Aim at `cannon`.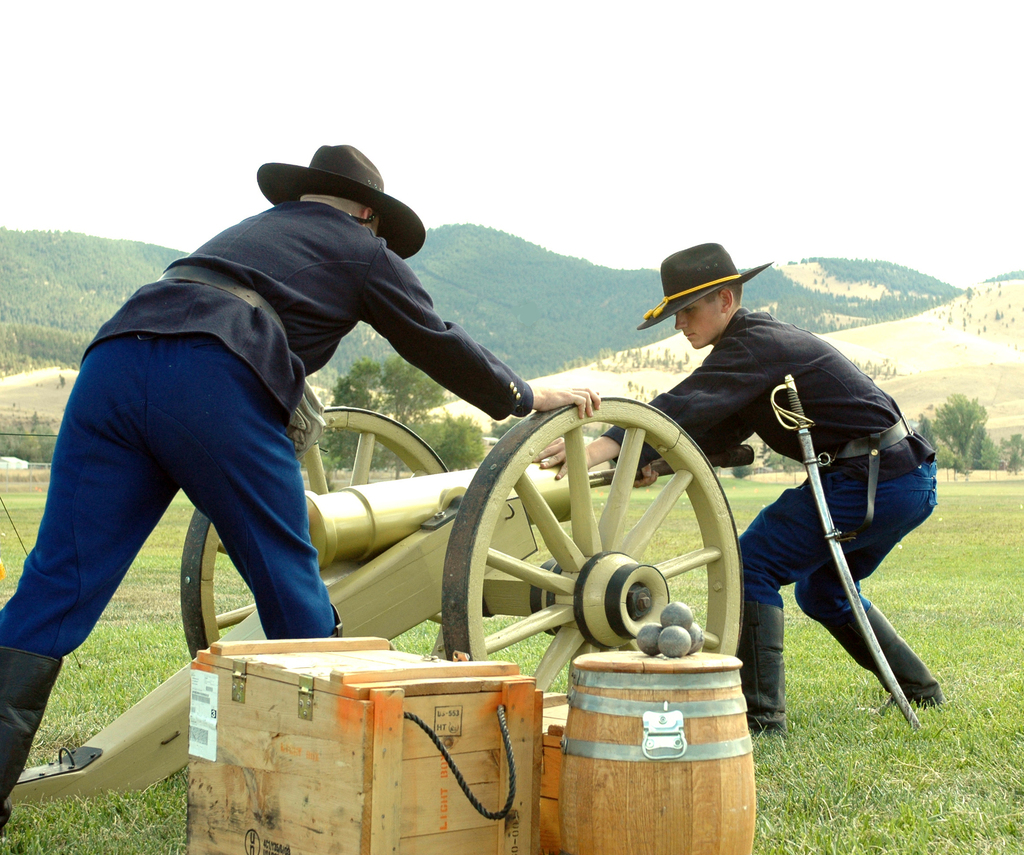
Aimed at rect(0, 394, 748, 817).
